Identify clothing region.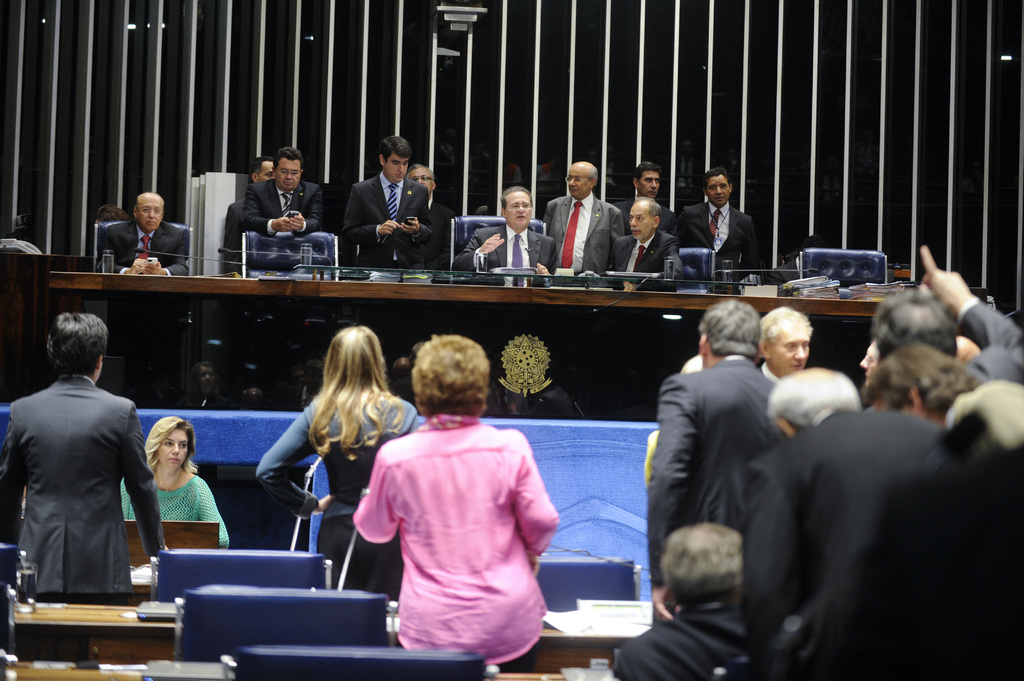
Region: box=[684, 196, 767, 276].
